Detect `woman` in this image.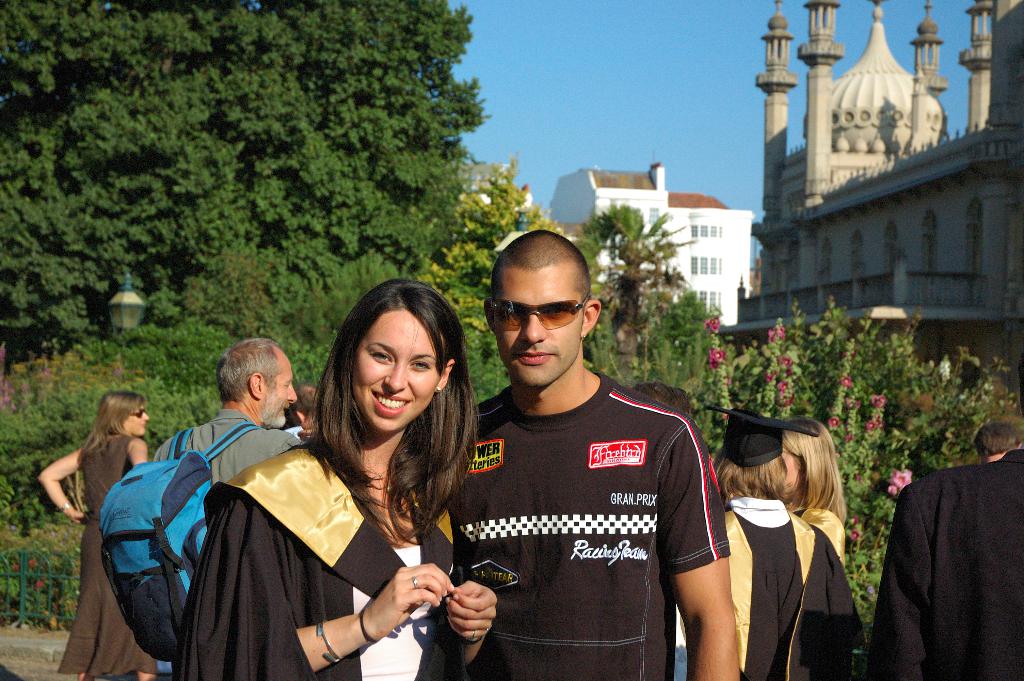
Detection: 184:293:461:680.
